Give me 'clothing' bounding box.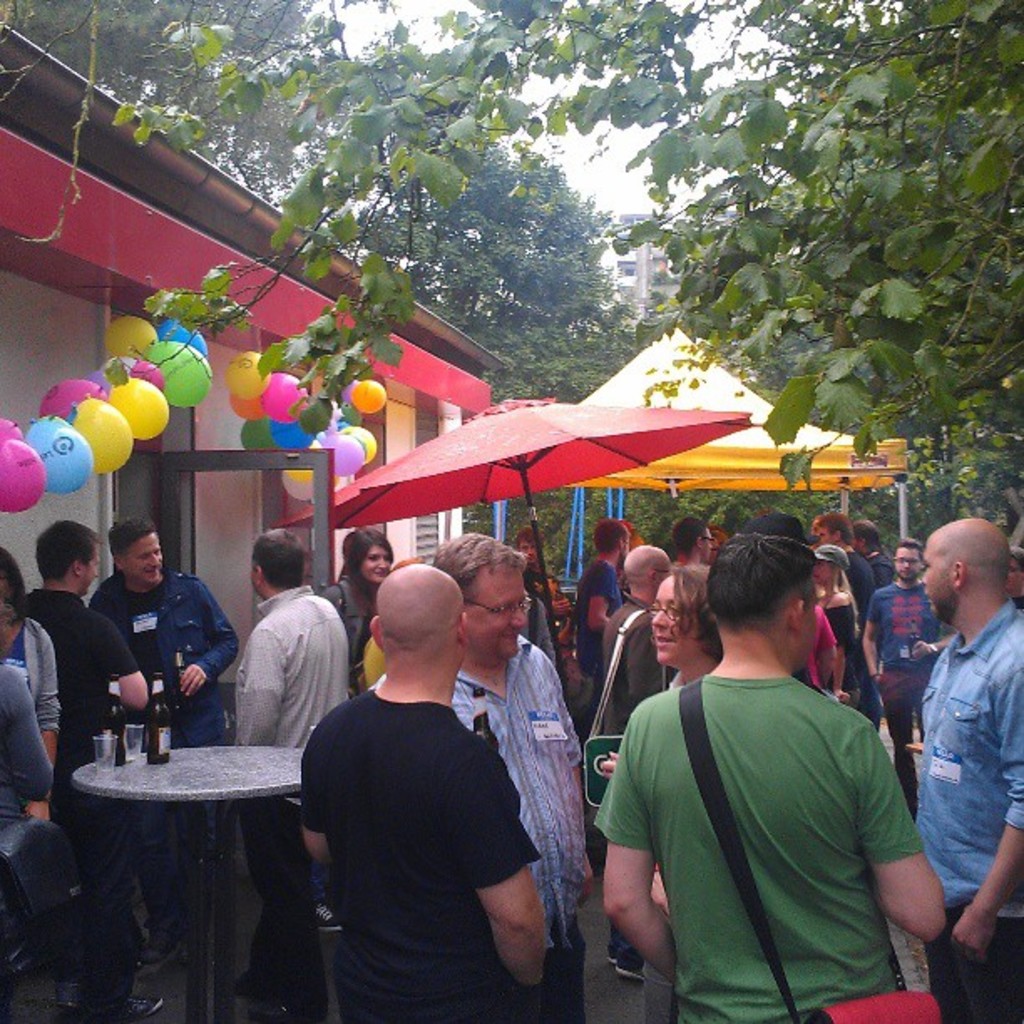
(left=569, top=549, right=624, bottom=646).
